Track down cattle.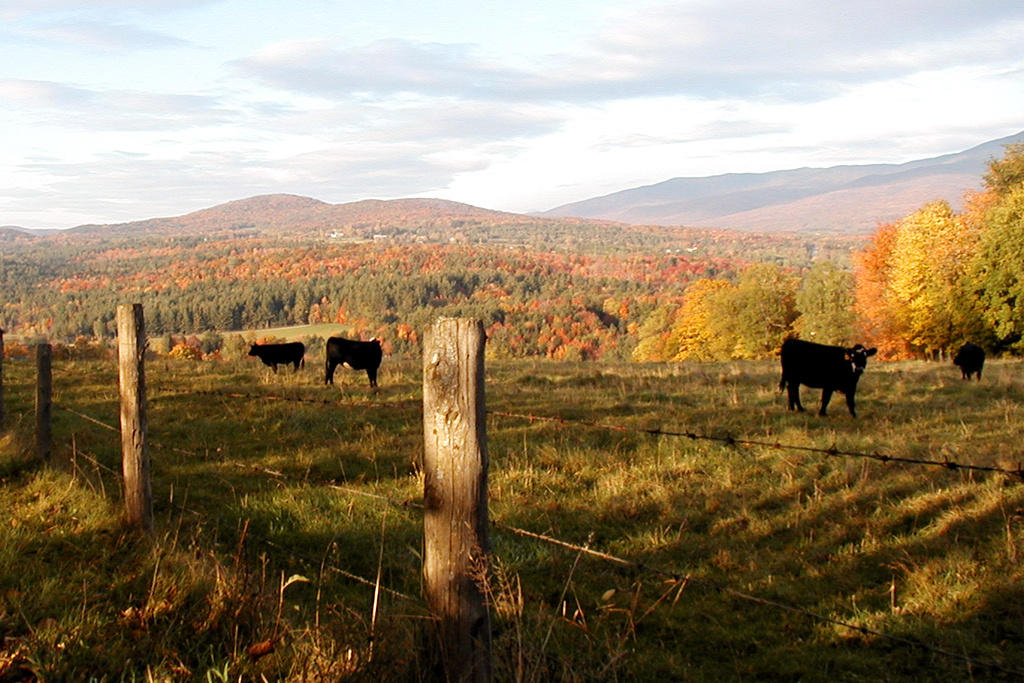
Tracked to (953, 341, 987, 379).
